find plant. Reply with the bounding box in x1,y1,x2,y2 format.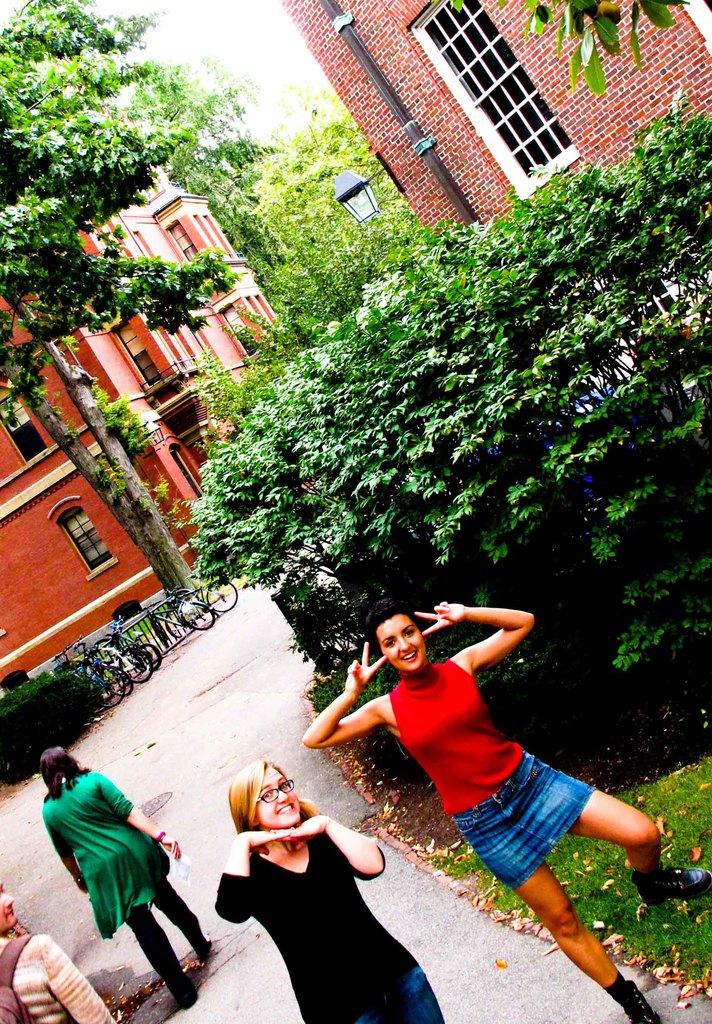
198,298,336,433.
